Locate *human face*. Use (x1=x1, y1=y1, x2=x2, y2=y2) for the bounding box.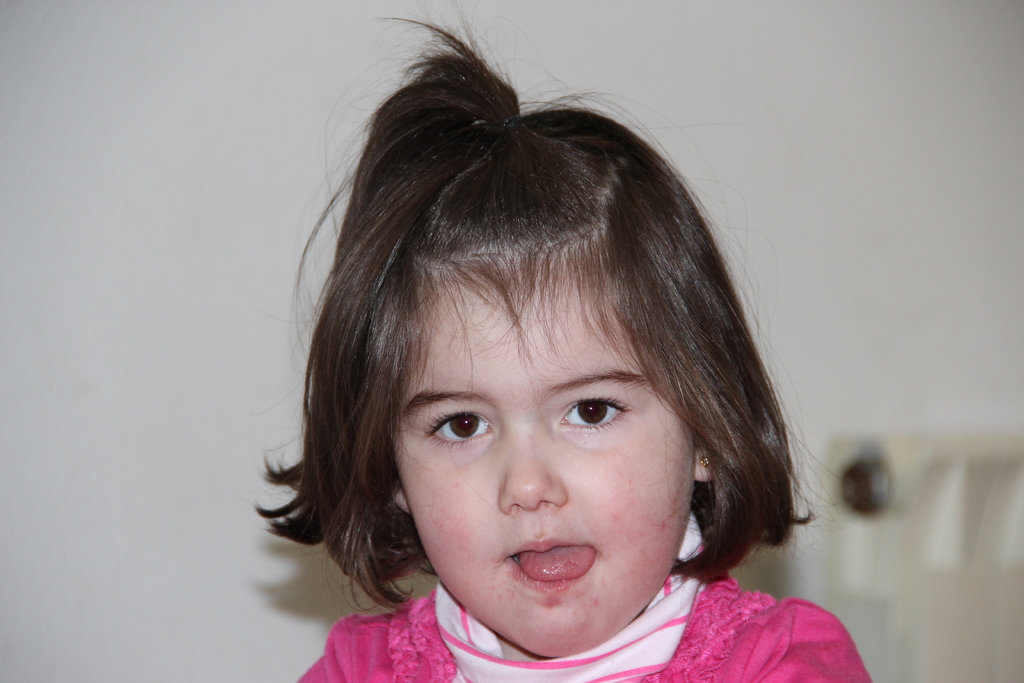
(x1=383, y1=219, x2=707, y2=662).
